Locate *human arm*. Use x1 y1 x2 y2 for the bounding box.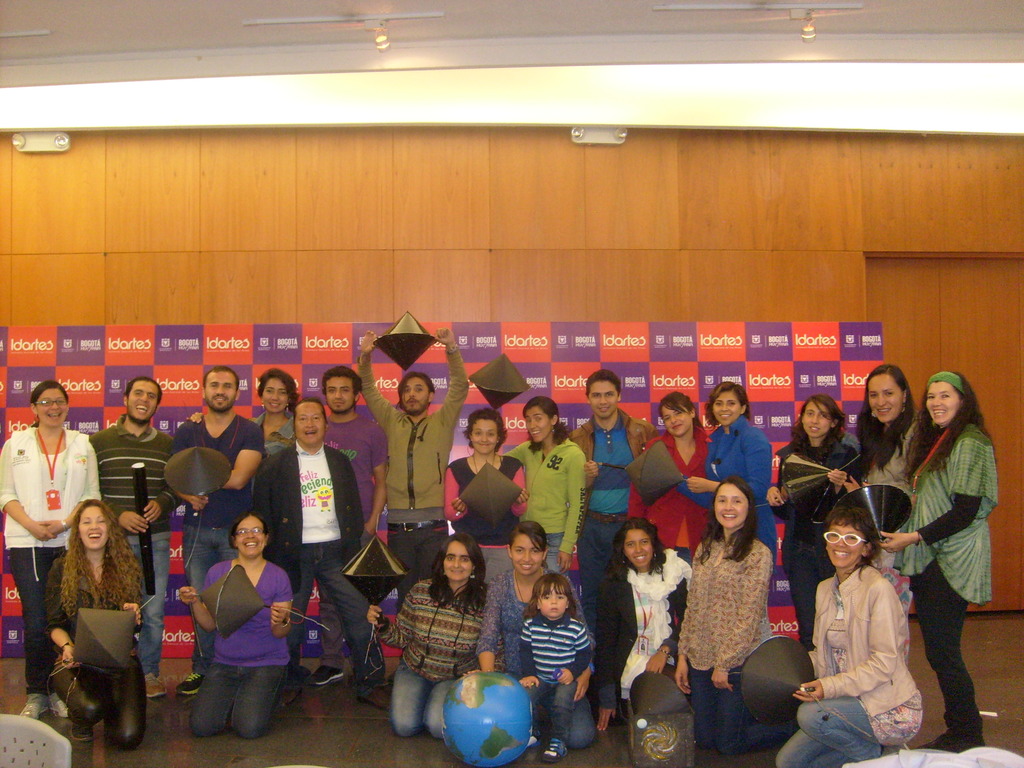
591 573 619 733.
